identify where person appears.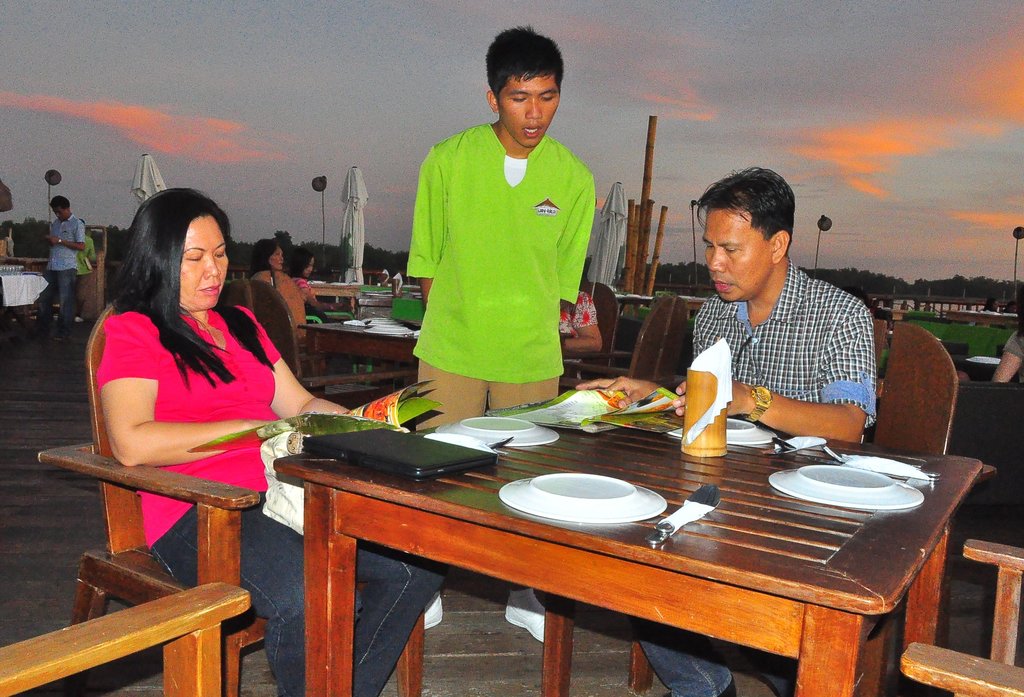
Appears at (679,170,890,485).
